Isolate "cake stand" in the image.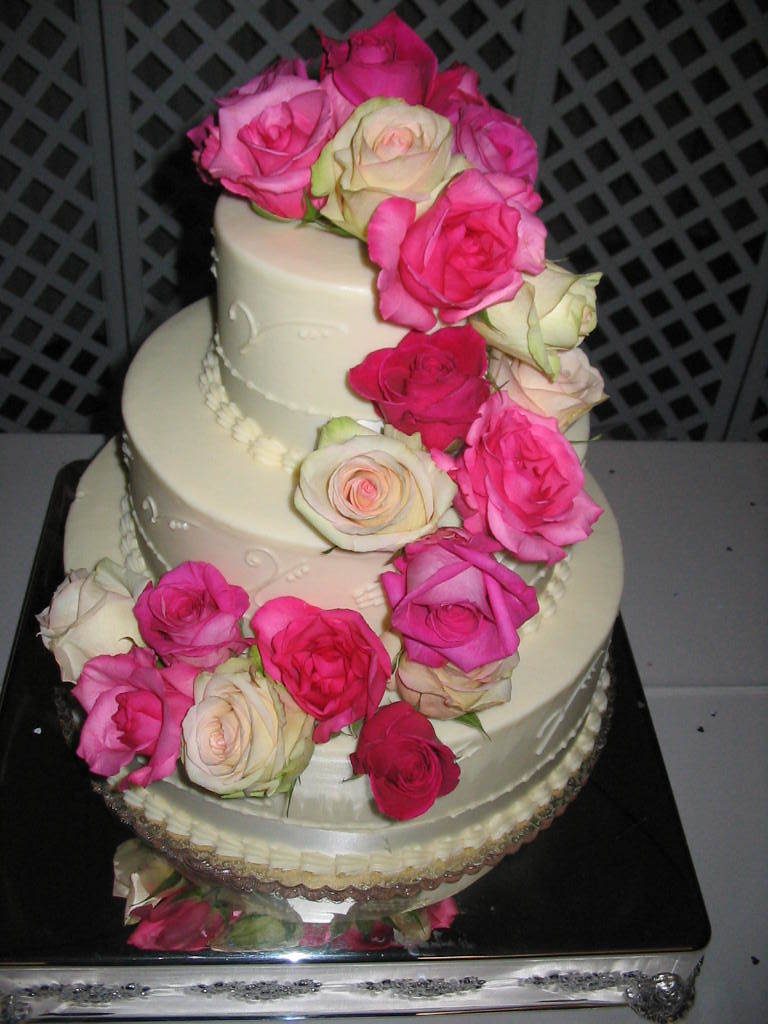
Isolated region: left=0, top=453, right=714, bottom=1023.
